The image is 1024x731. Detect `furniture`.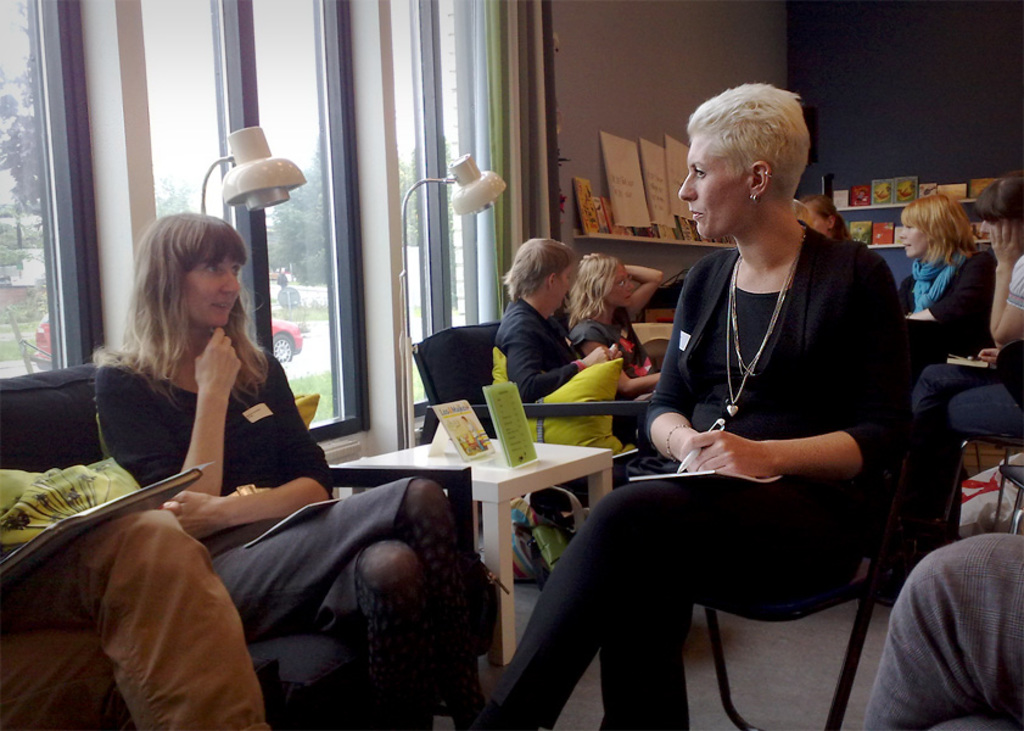
Detection: box(588, 322, 672, 512).
